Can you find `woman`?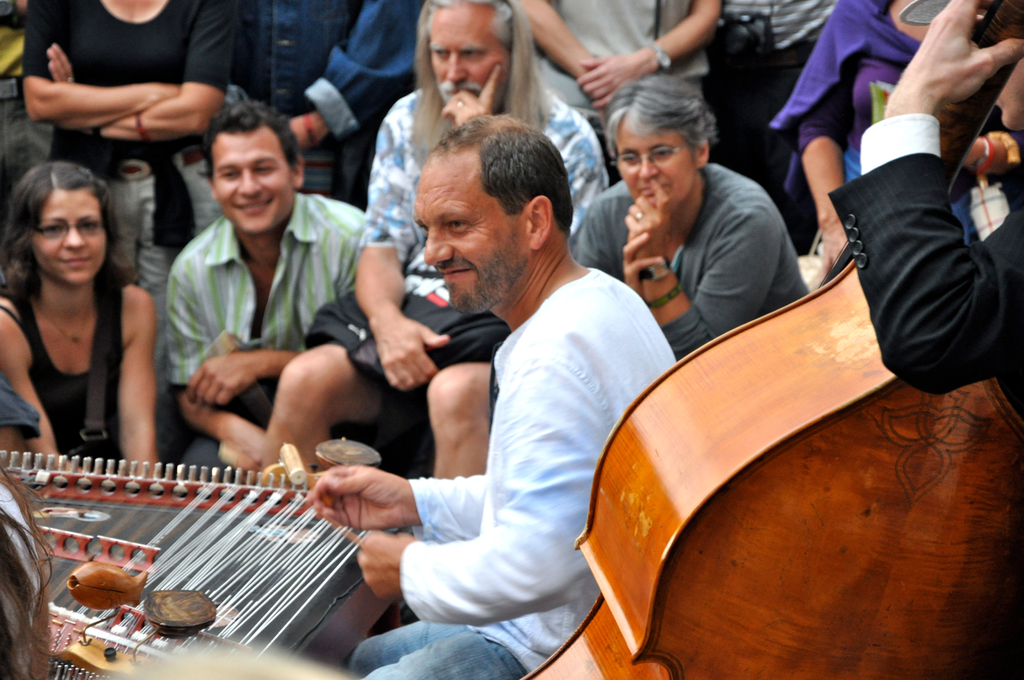
Yes, bounding box: detection(573, 70, 812, 364).
